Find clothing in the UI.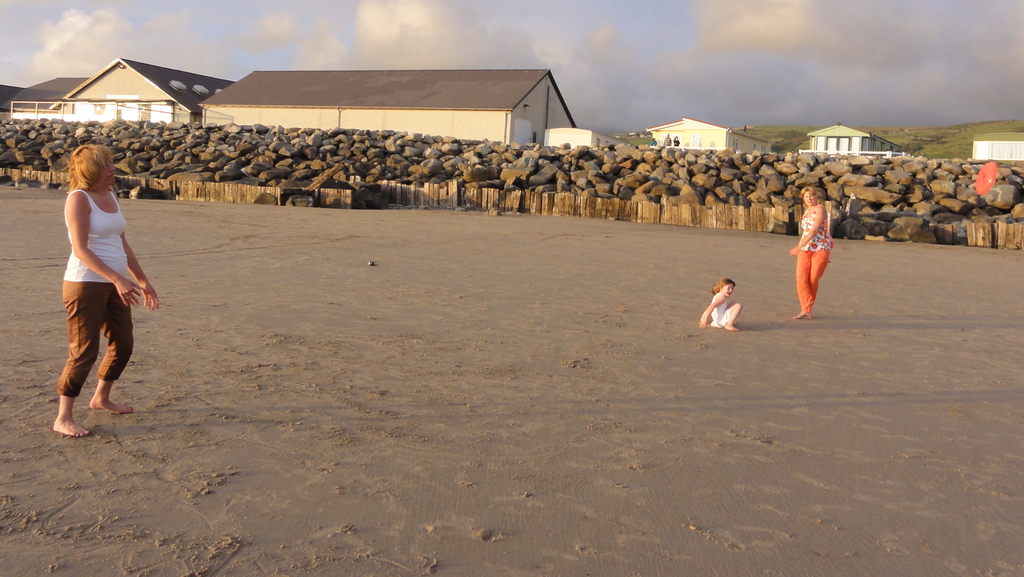
UI element at {"left": 796, "top": 200, "right": 835, "bottom": 309}.
